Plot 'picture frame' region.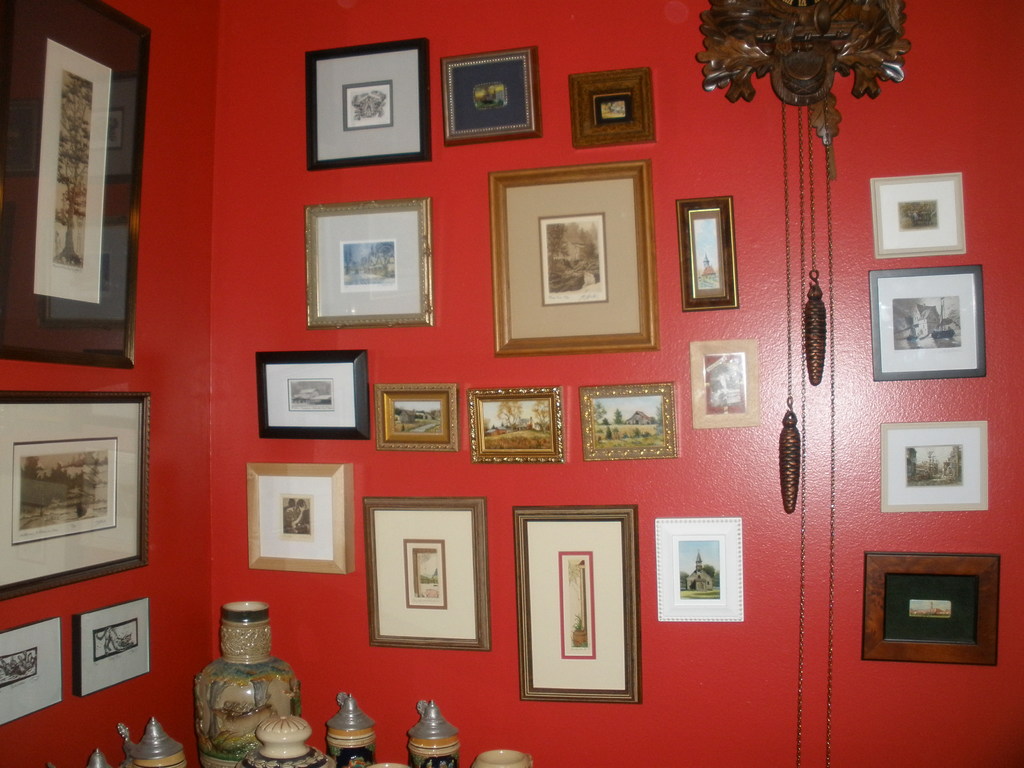
Plotted at locate(576, 381, 682, 463).
